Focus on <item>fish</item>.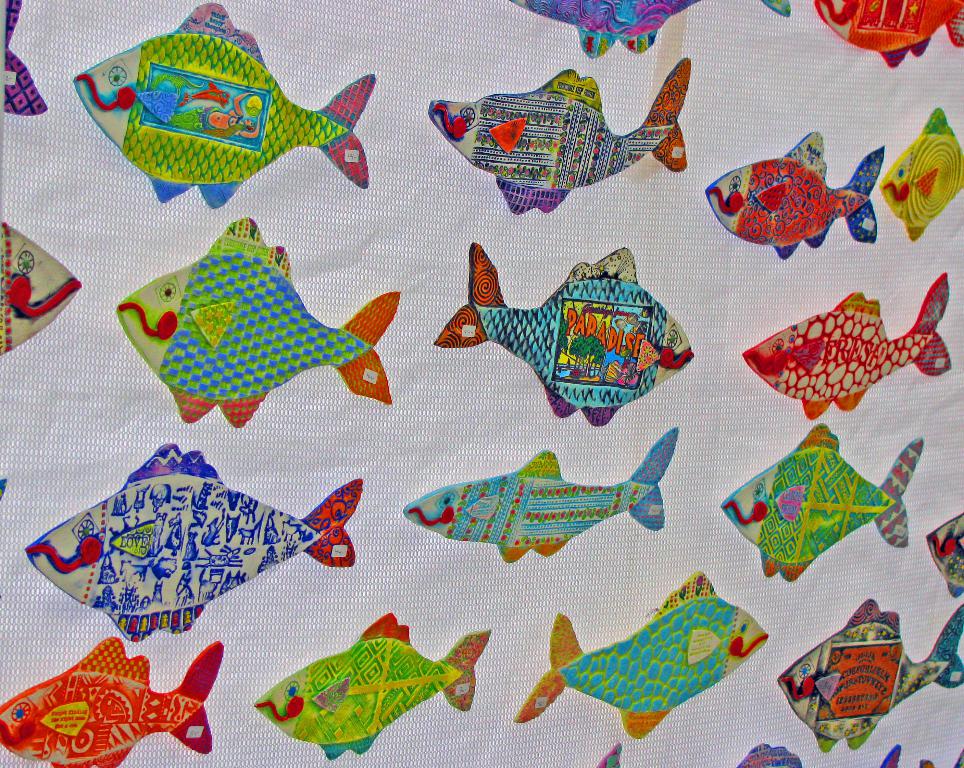
Focused at region(701, 126, 881, 262).
